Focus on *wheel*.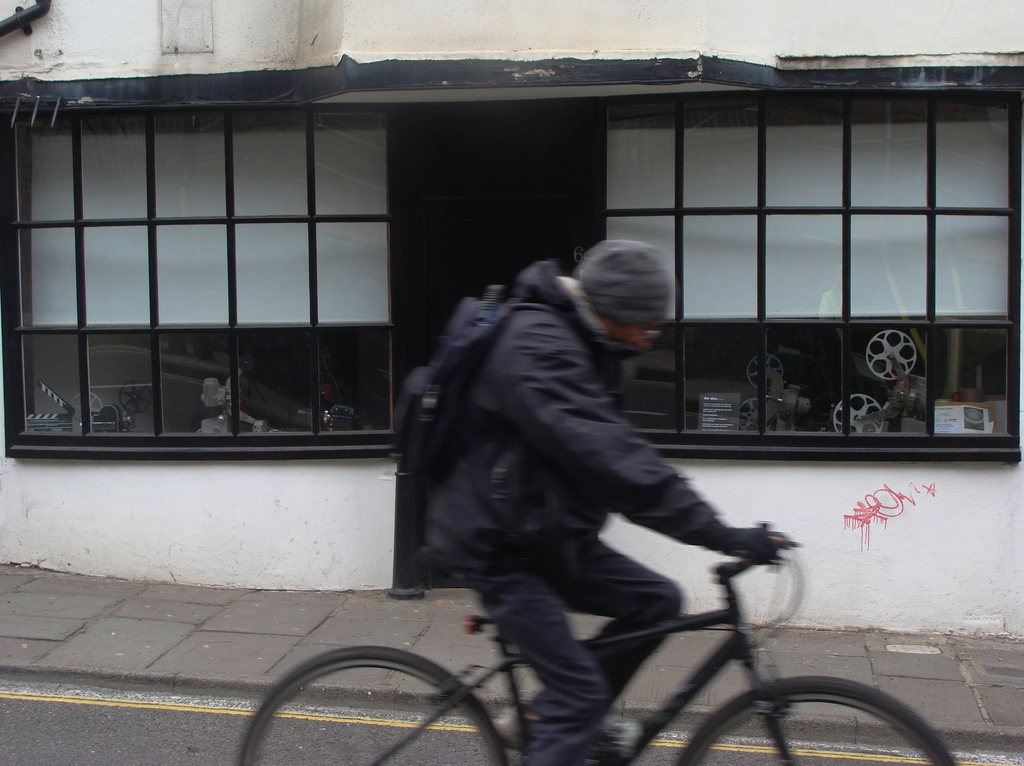
Focused at [737, 396, 774, 431].
